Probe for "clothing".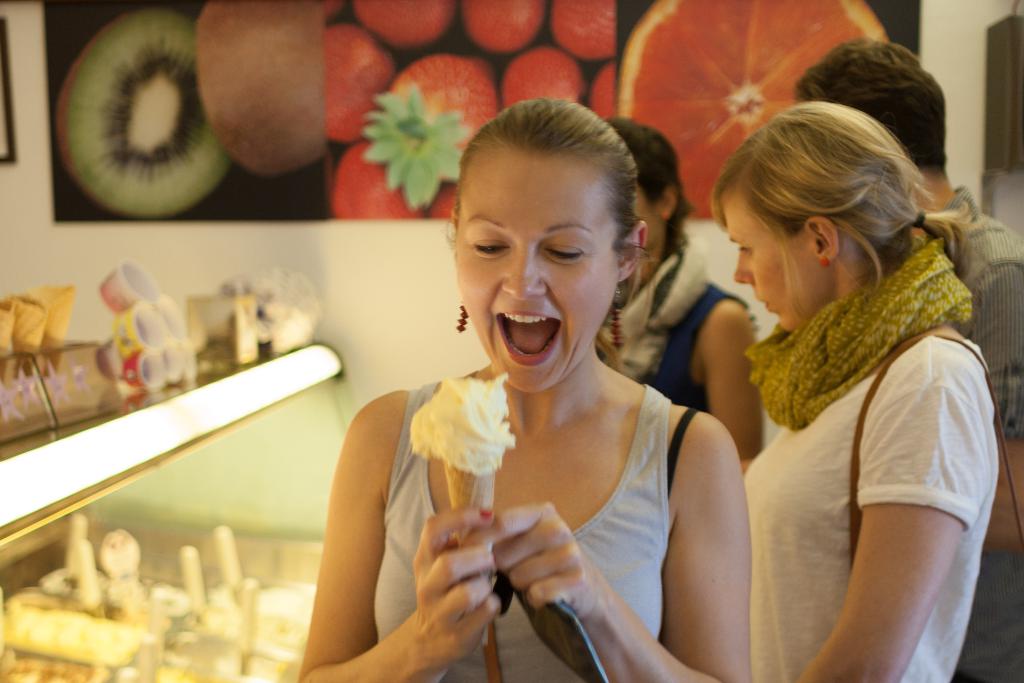
Probe result: {"x1": 938, "y1": 180, "x2": 1023, "y2": 435}.
